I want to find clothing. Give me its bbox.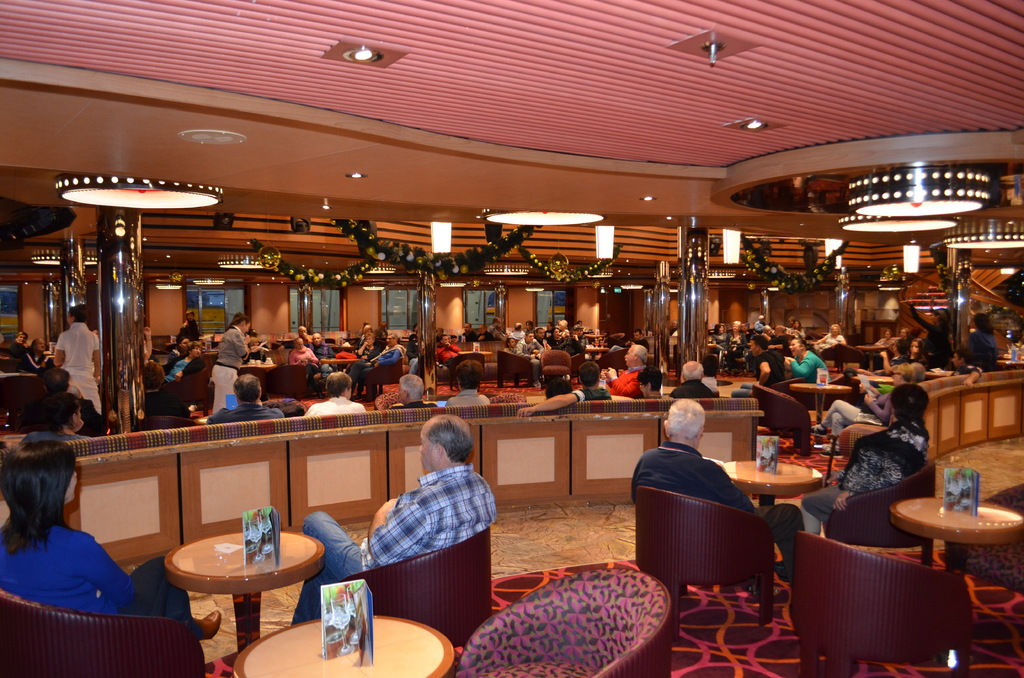
<bbox>824, 389, 892, 429</bbox>.
